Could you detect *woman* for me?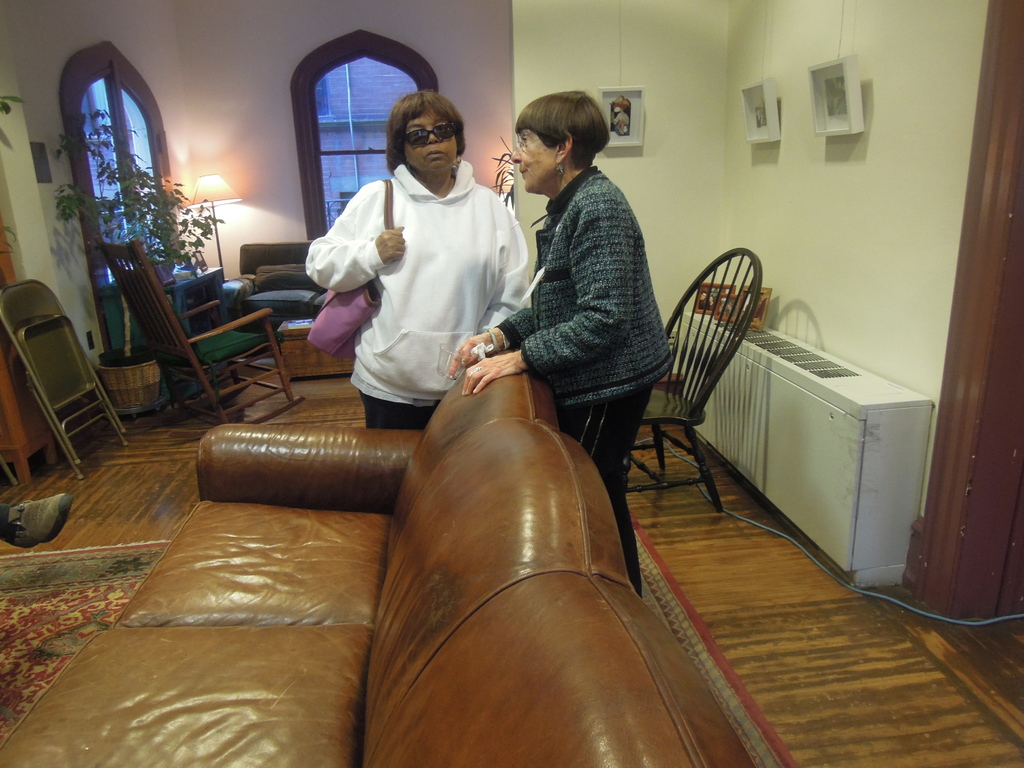
Detection result: x1=302 y1=93 x2=534 y2=437.
